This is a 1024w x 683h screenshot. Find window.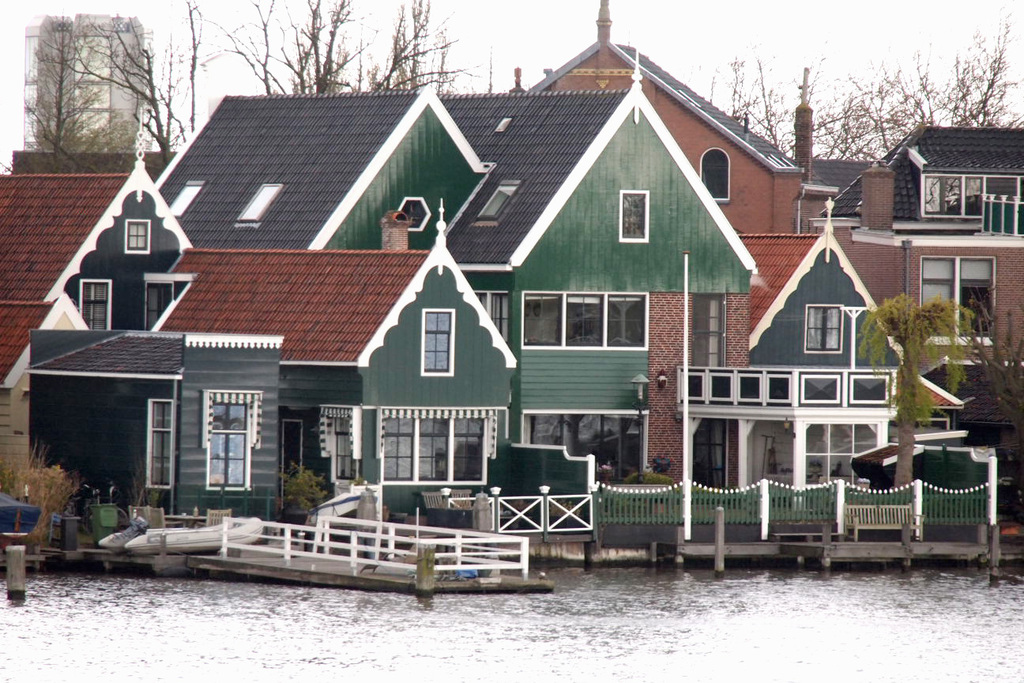
Bounding box: bbox=[319, 406, 359, 485].
